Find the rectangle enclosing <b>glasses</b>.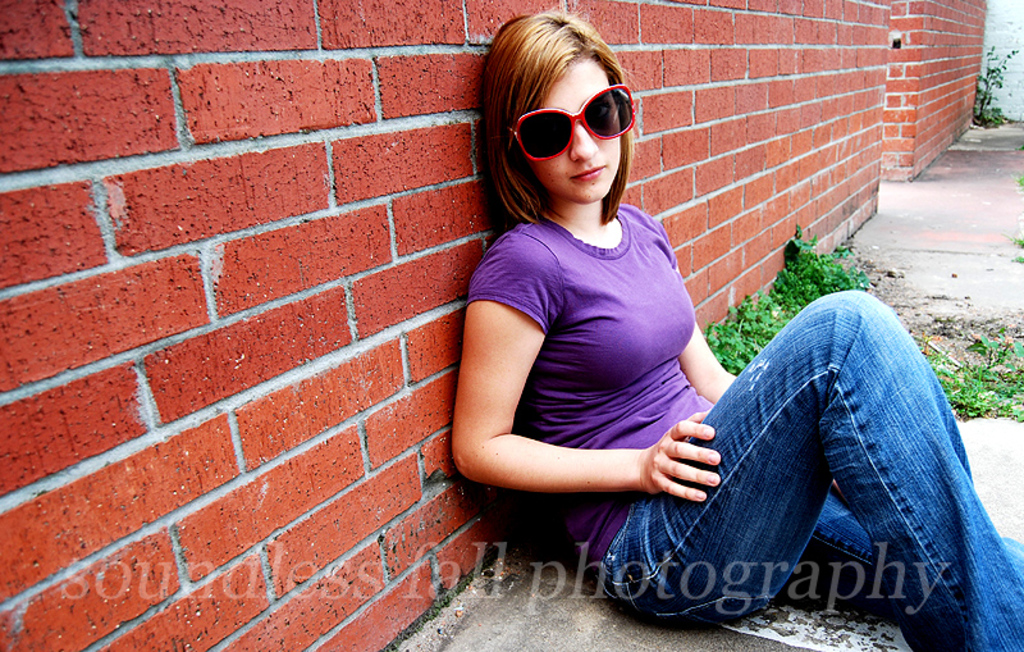
502:79:641:165.
